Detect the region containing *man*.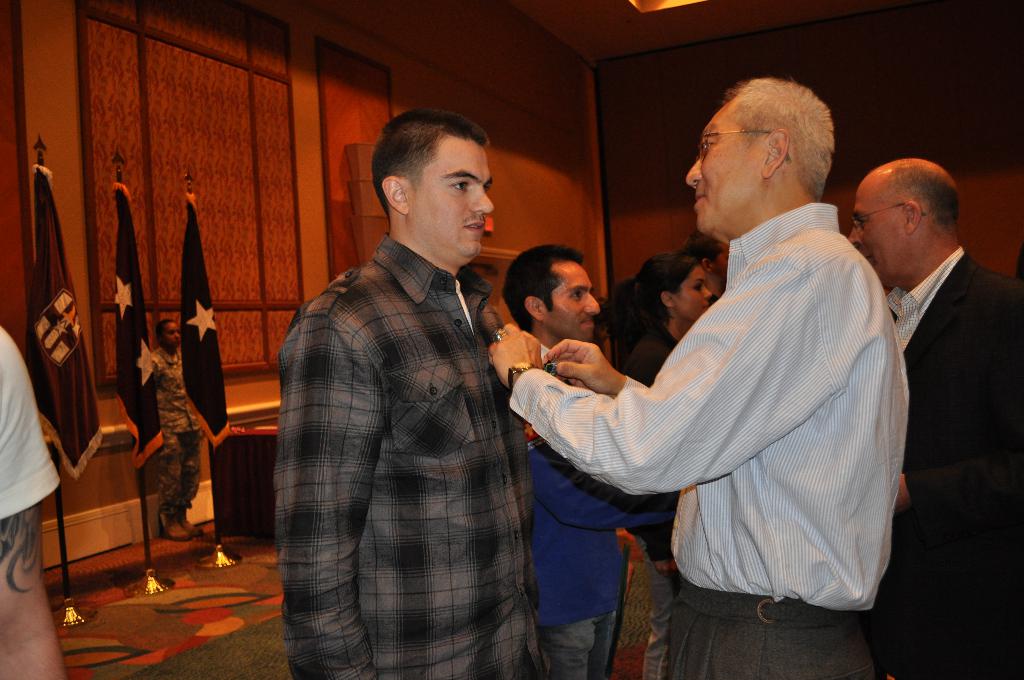
692/227/732/308.
